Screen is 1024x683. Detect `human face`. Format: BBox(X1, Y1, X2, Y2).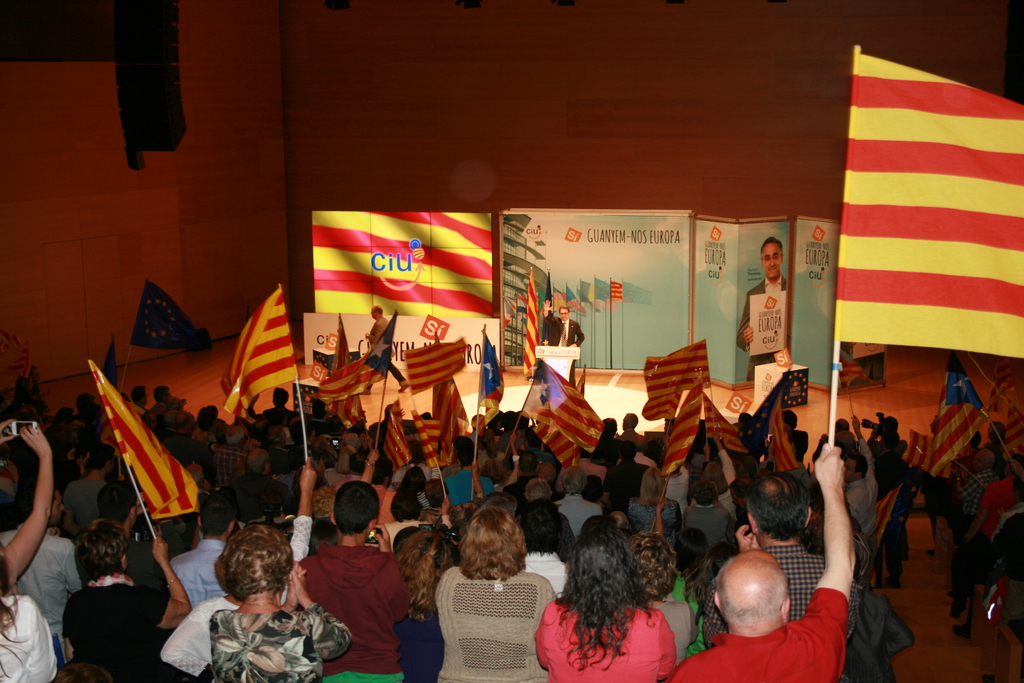
BBox(760, 240, 785, 280).
